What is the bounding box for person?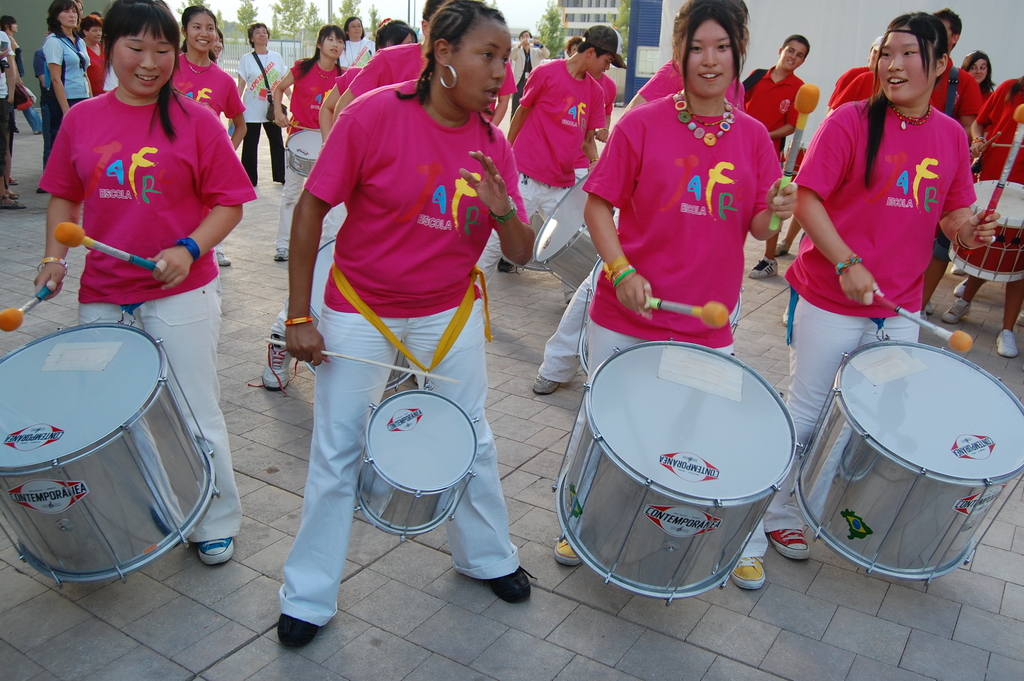
left=333, top=0, right=468, bottom=112.
